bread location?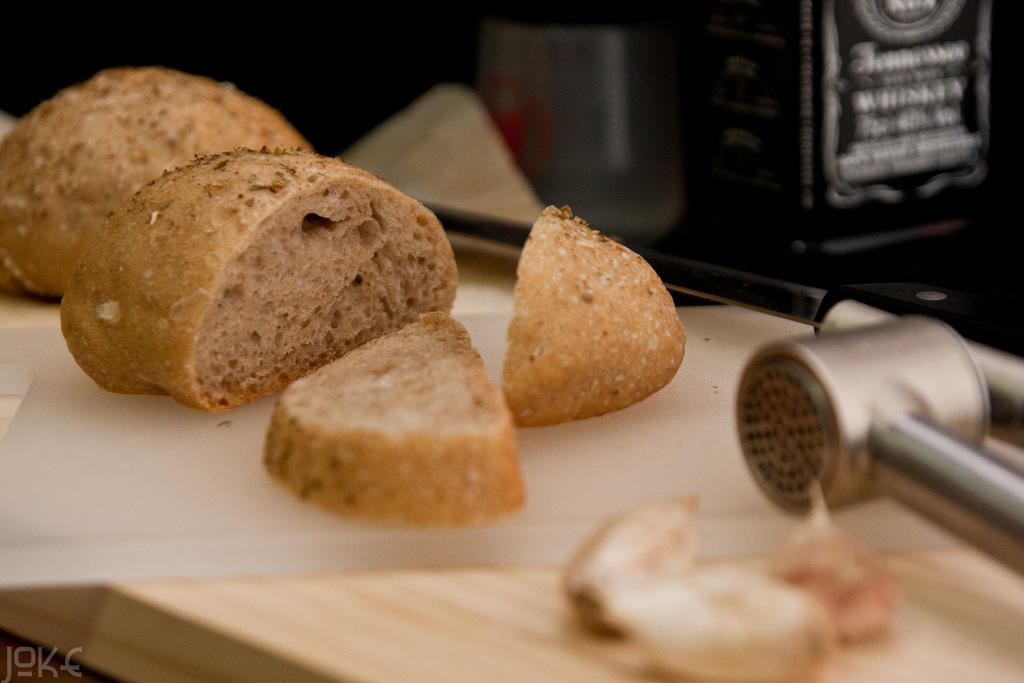
bbox=(0, 68, 311, 292)
